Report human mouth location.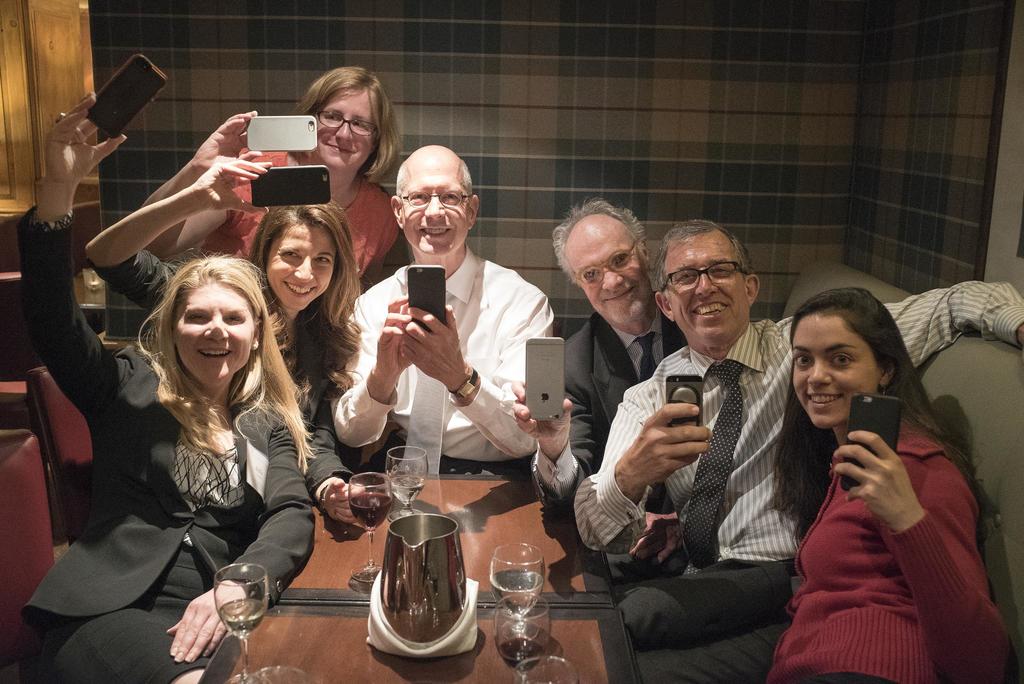
Report: rect(200, 346, 230, 362).
